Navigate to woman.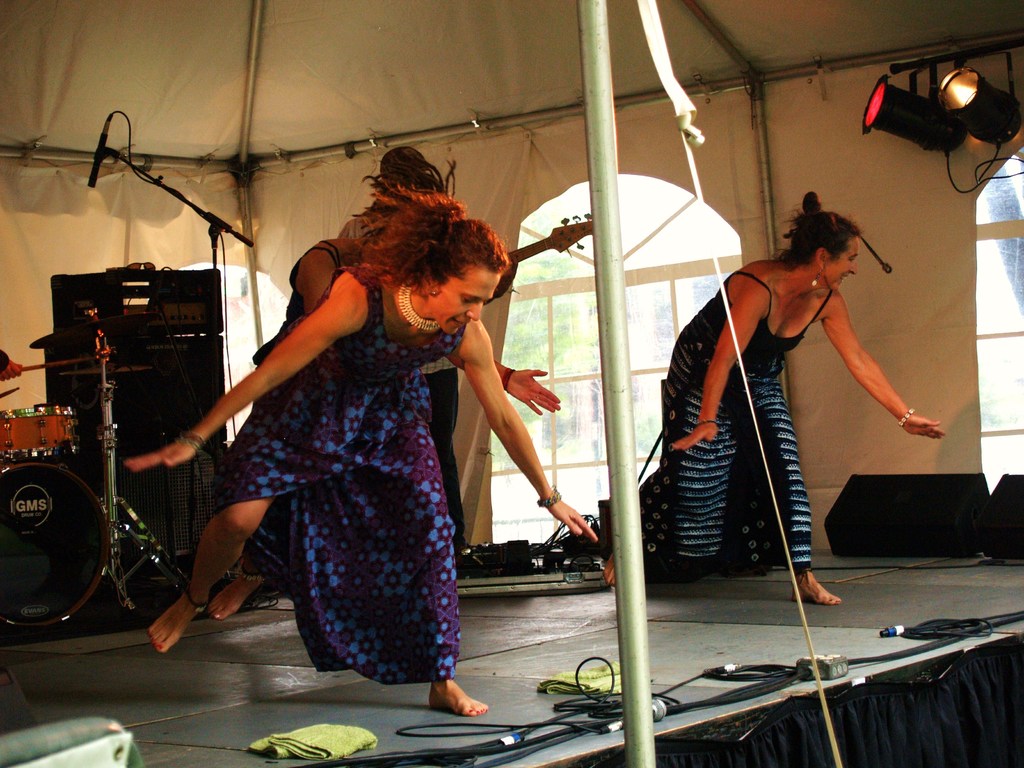
Navigation target: 117/183/615/717.
